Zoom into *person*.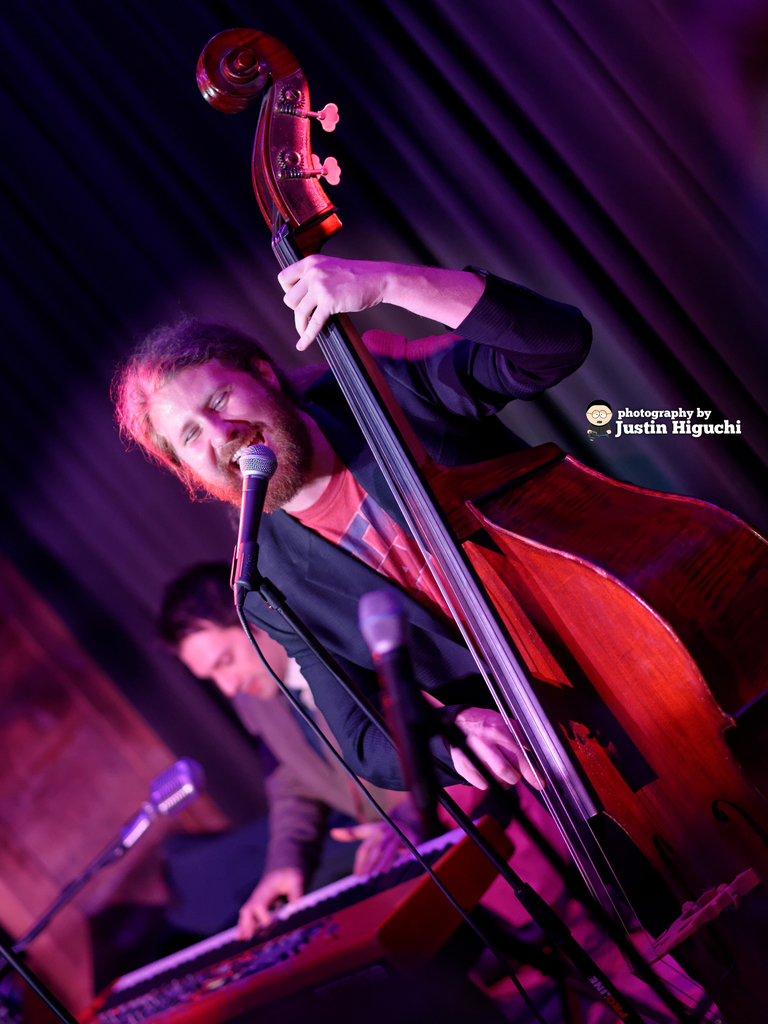
Zoom target: 114/253/598/792.
